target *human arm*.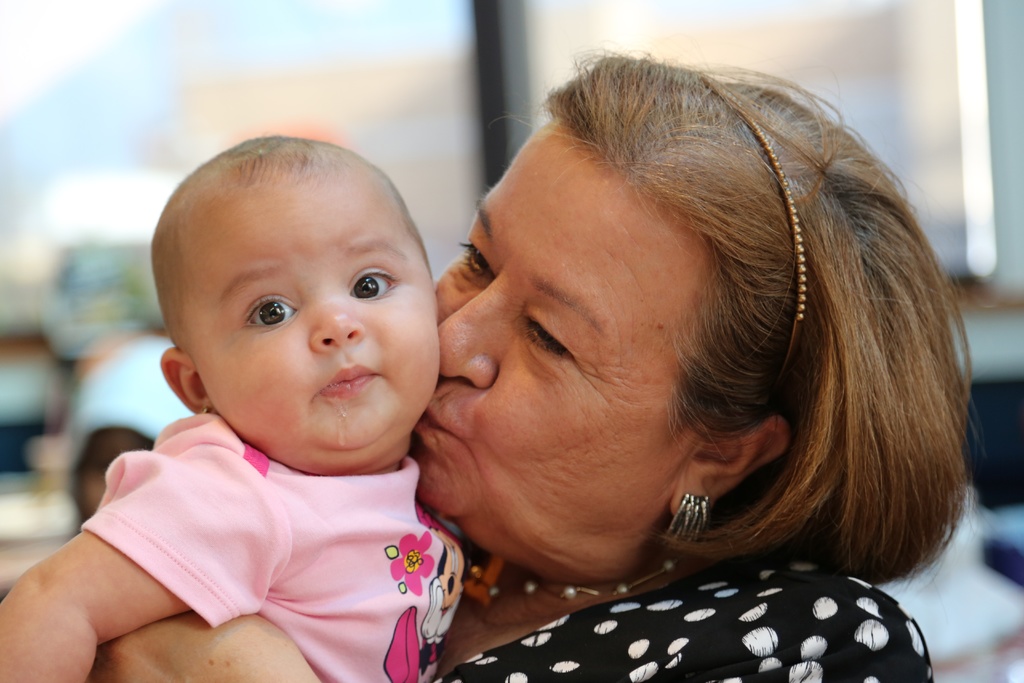
Target region: {"left": 10, "top": 399, "right": 269, "bottom": 682}.
